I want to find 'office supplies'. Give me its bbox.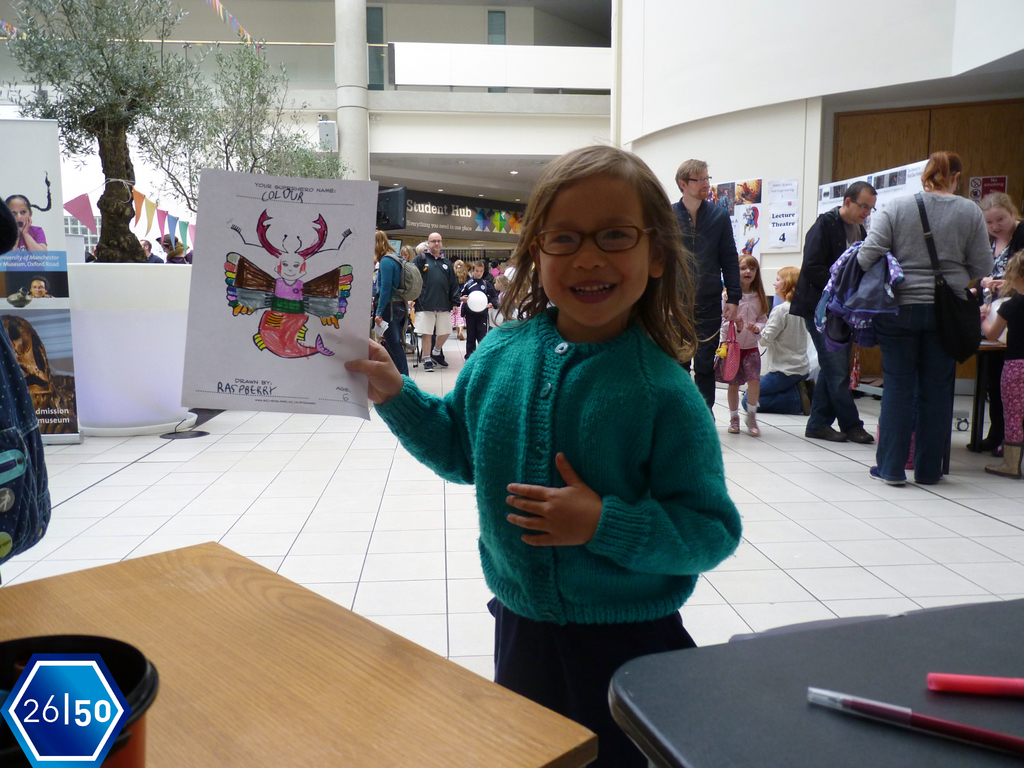
crop(809, 690, 1023, 754).
